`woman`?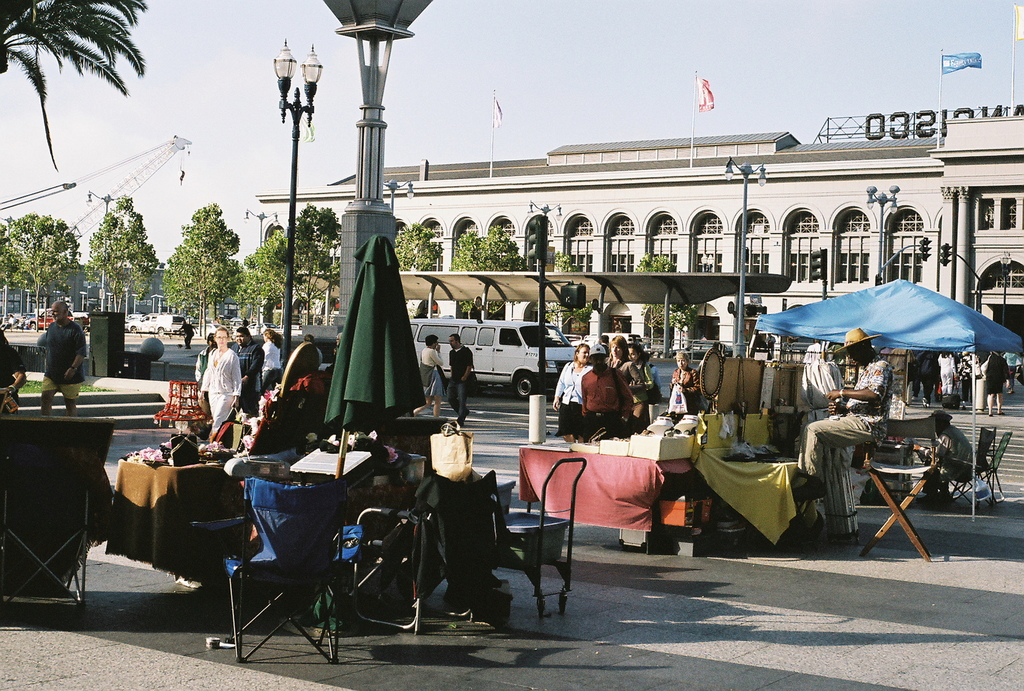
rect(195, 322, 240, 445)
